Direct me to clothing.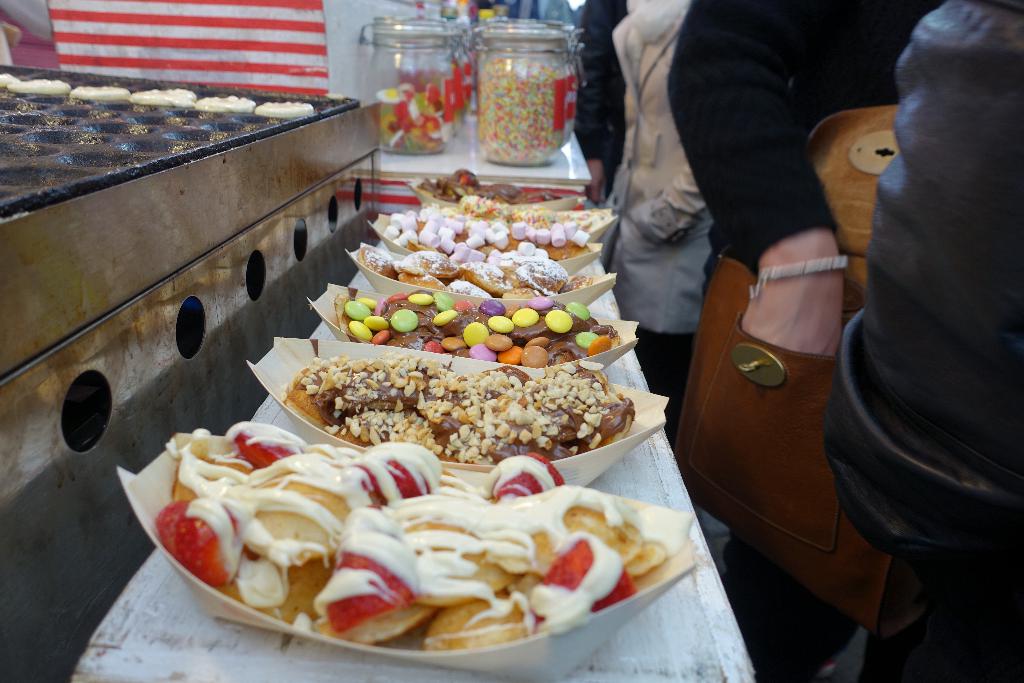
Direction: bbox(596, 0, 732, 415).
